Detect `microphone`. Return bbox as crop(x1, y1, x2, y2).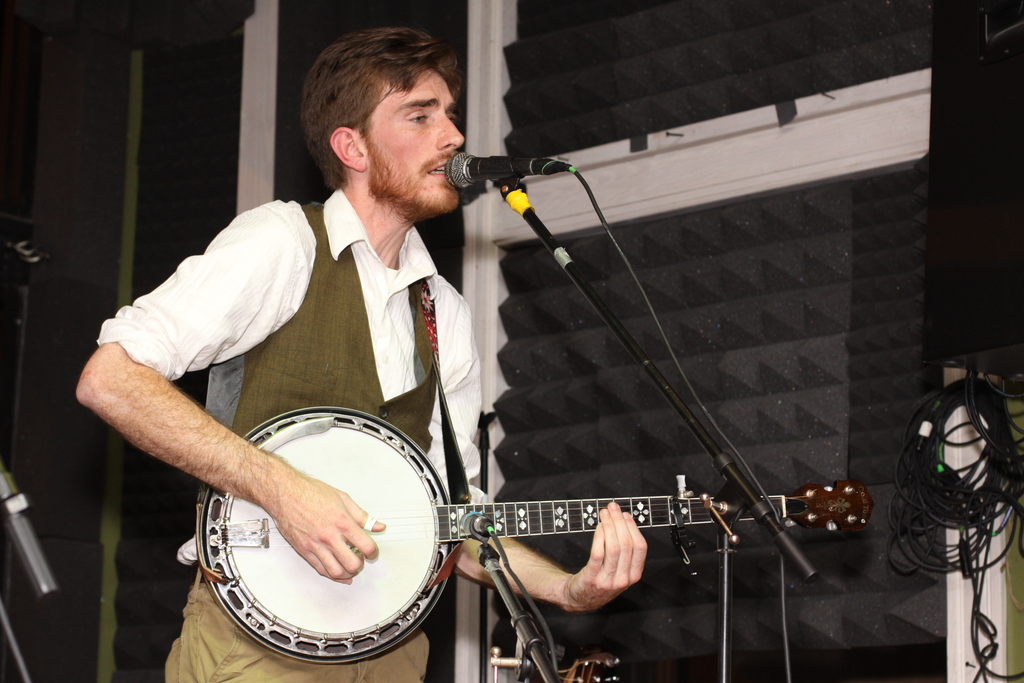
crop(440, 147, 586, 197).
